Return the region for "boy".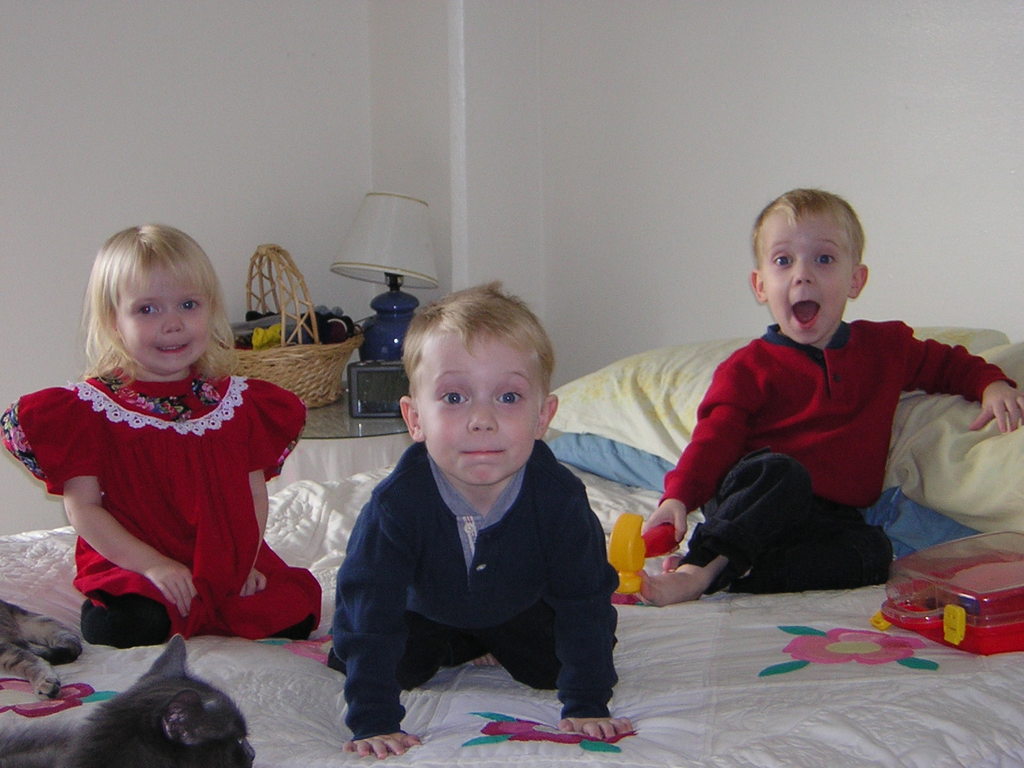
box=[315, 252, 620, 753].
